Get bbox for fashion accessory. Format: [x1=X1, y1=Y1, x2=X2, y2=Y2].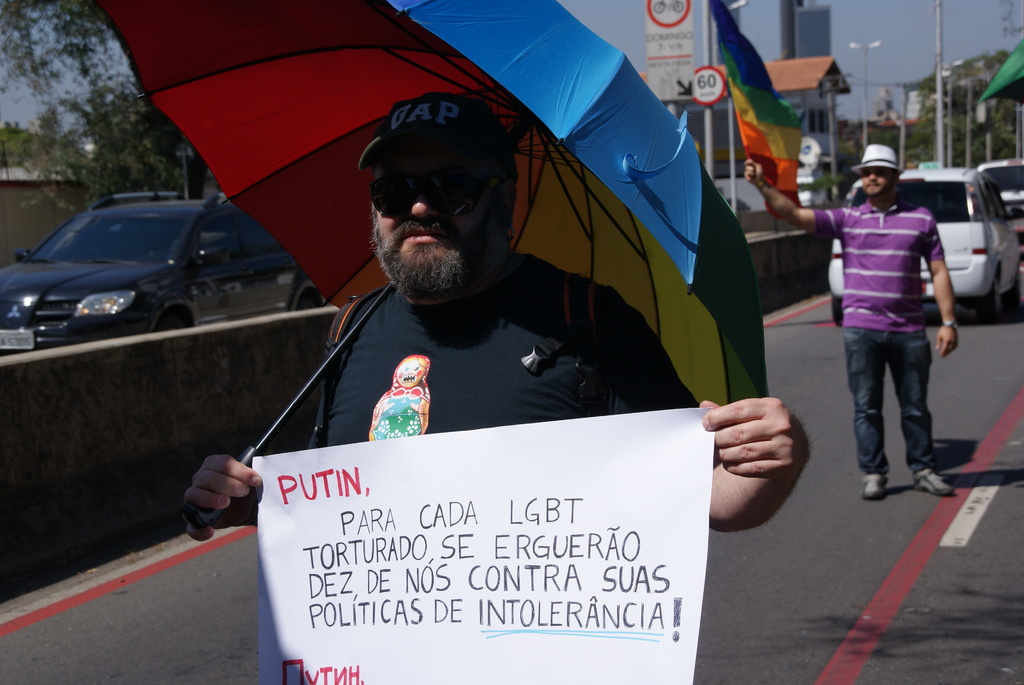
[x1=360, y1=91, x2=516, y2=171].
